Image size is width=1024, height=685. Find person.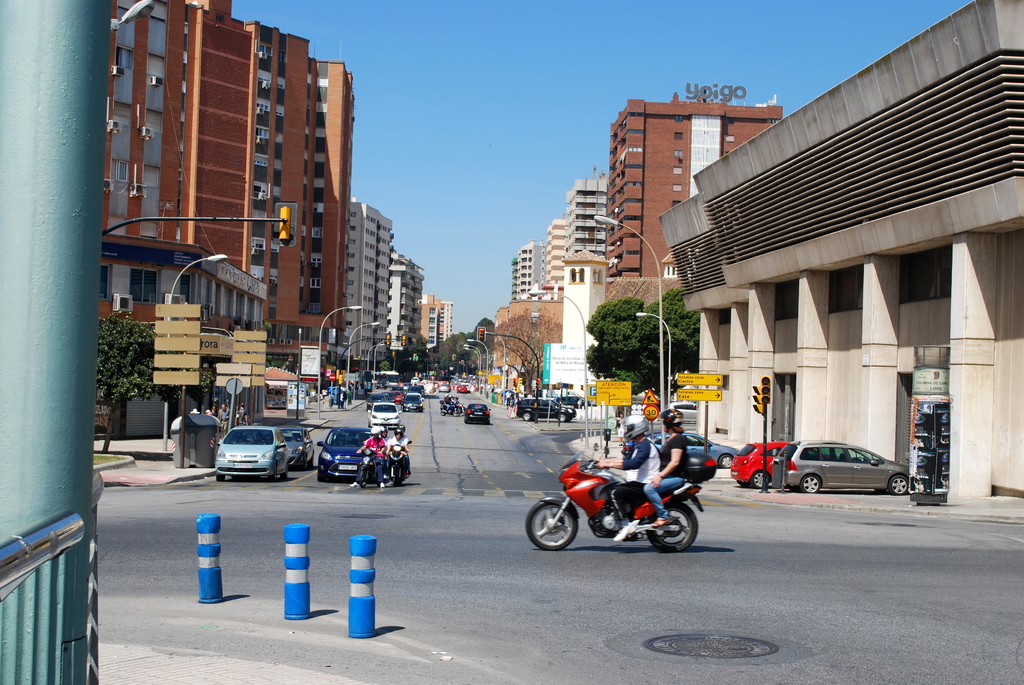
[x1=593, y1=410, x2=656, y2=542].
